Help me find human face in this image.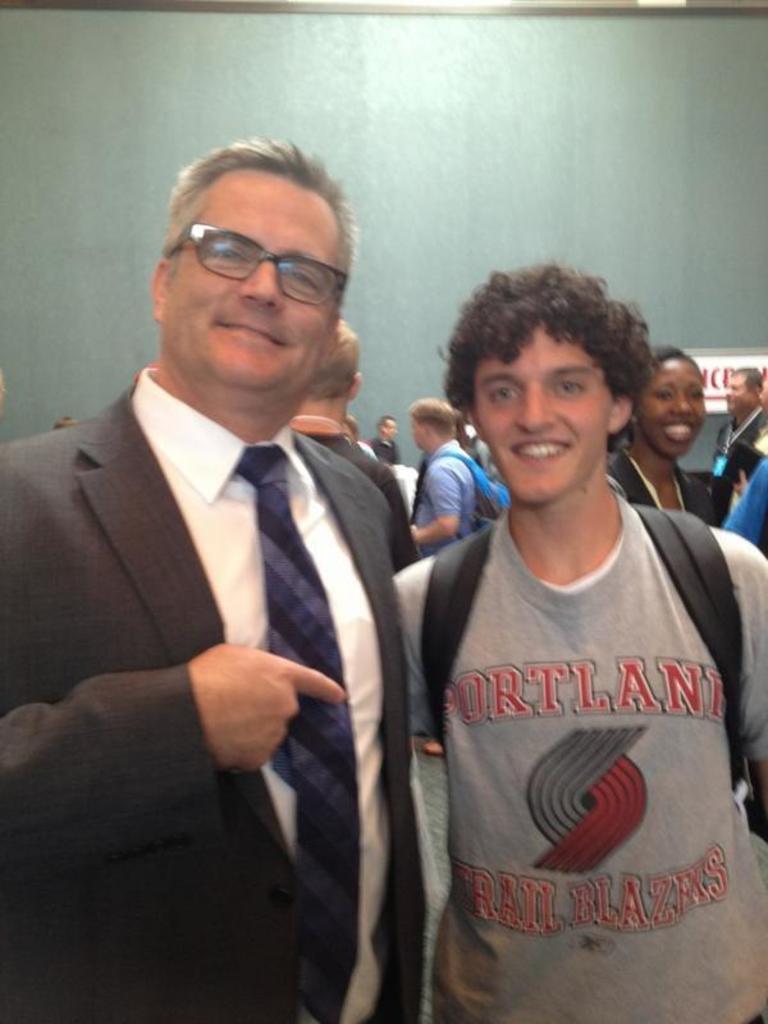
Found it: x1=723 y1=370 x2=749 y2=412.
